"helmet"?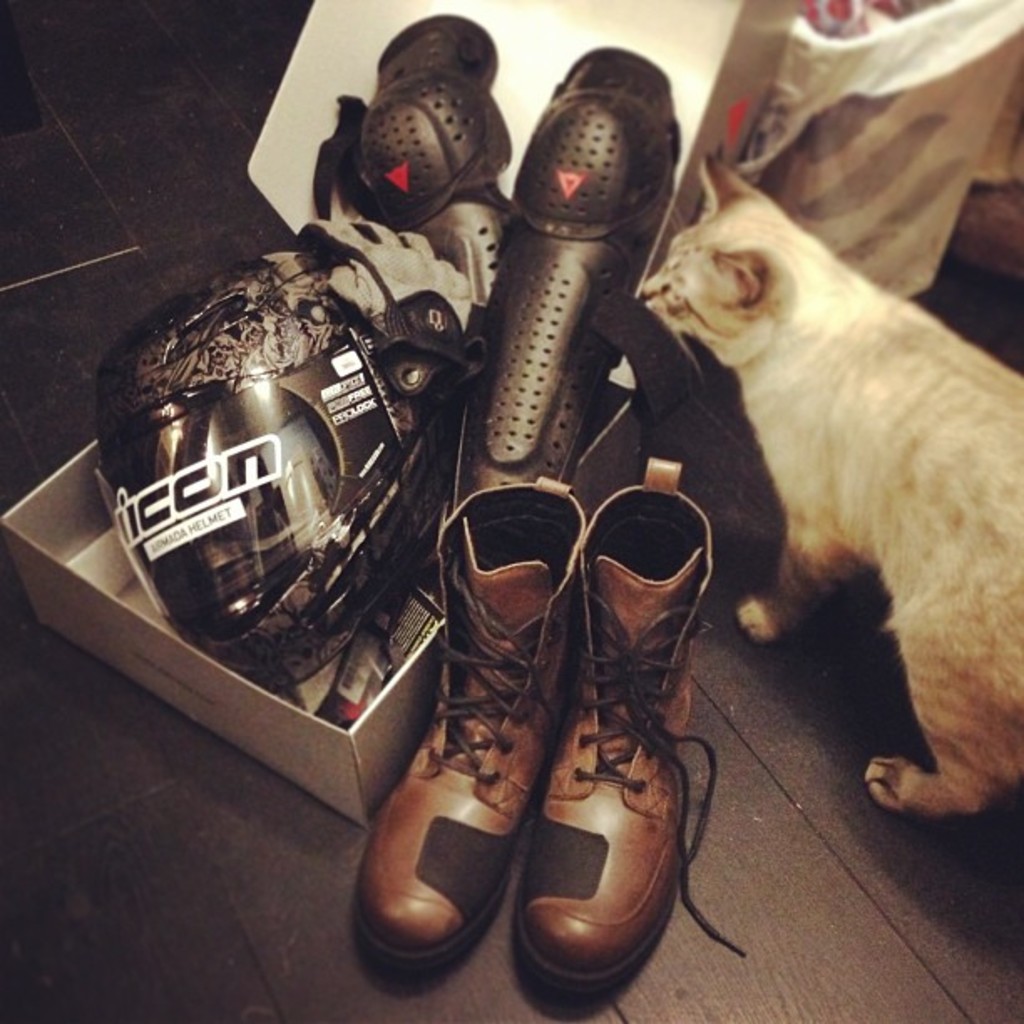
[107,236,432,684]
